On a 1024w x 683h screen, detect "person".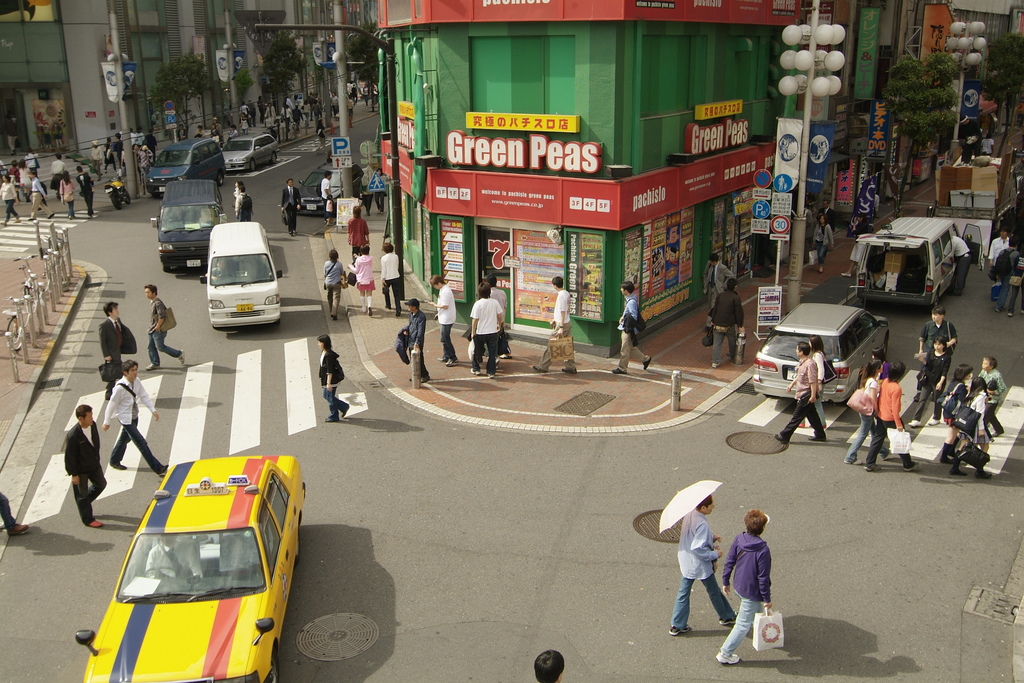
pyautogui.locateOnScreen(977, 354, 1009, 436).
